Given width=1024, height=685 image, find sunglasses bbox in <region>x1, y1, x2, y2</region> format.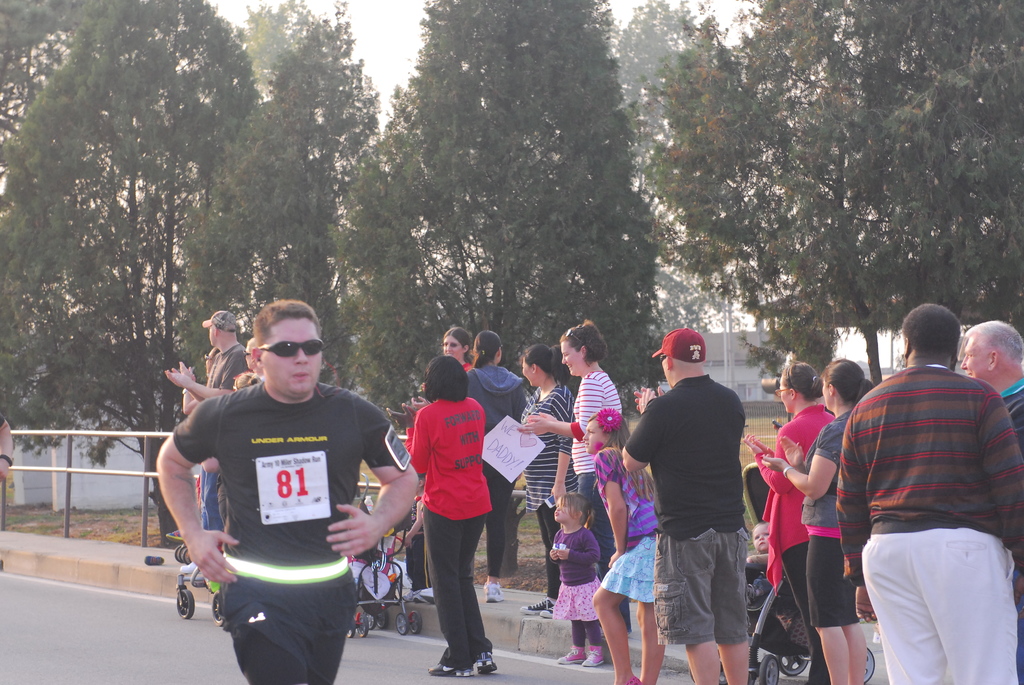
<region>205, 352, 212, 360</region>.
